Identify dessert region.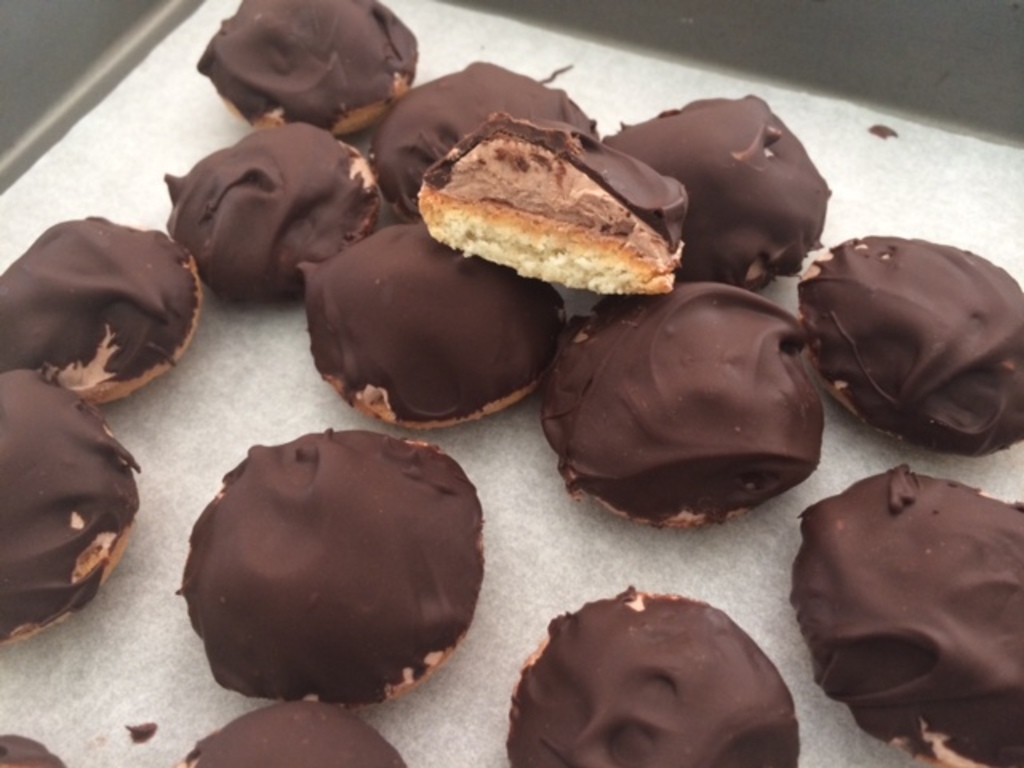
Region: x1=174 y1=710 x2=411 y2=766.
